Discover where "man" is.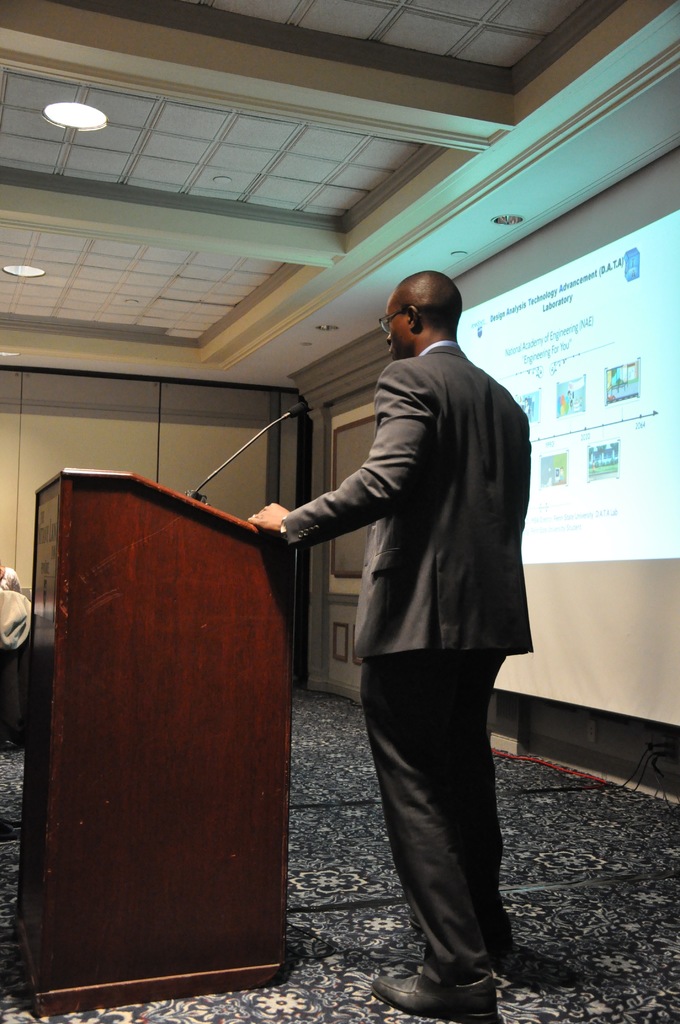
Discovered at (x1=279, y1=299, x2=541, y2=975).
